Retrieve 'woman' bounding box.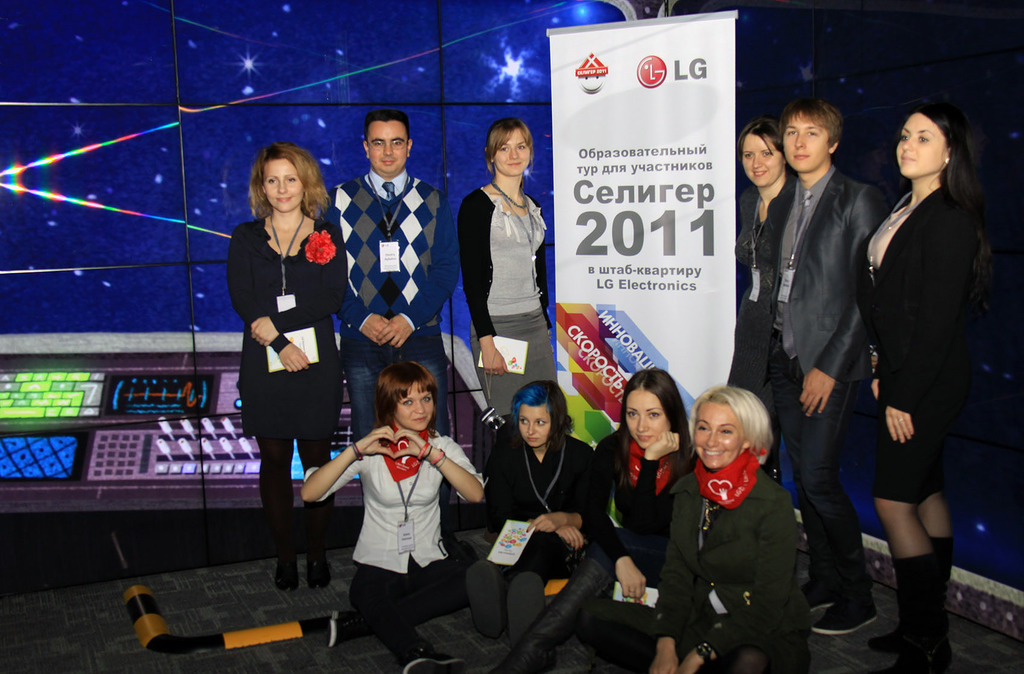
Bounding box: 296, 362, 479, 673.
